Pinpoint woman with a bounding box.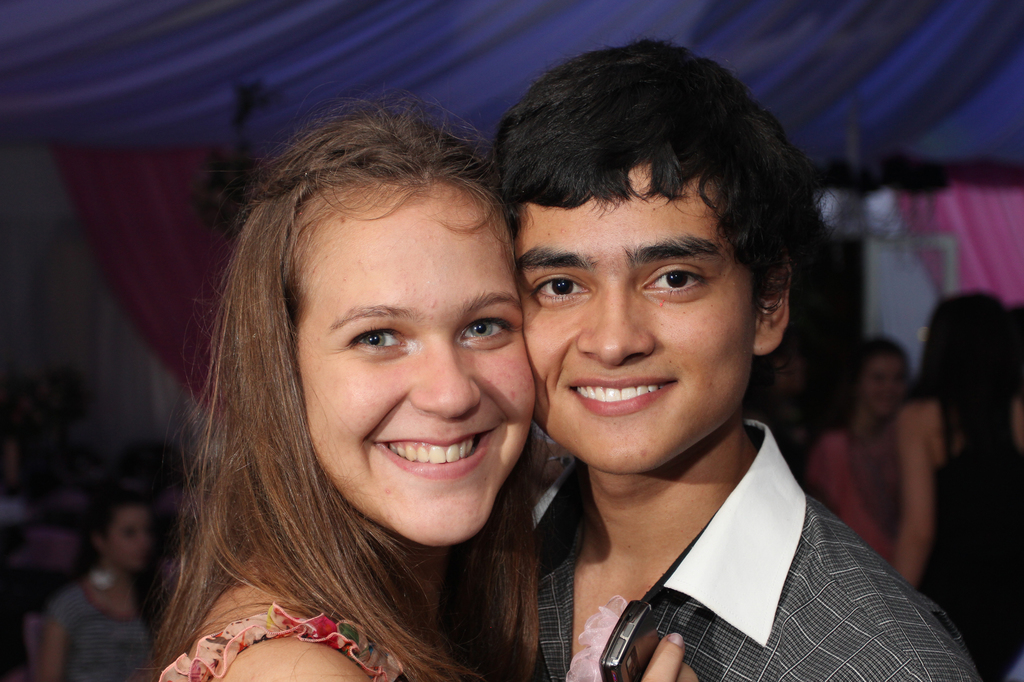
[129, 83, 698, 681].
